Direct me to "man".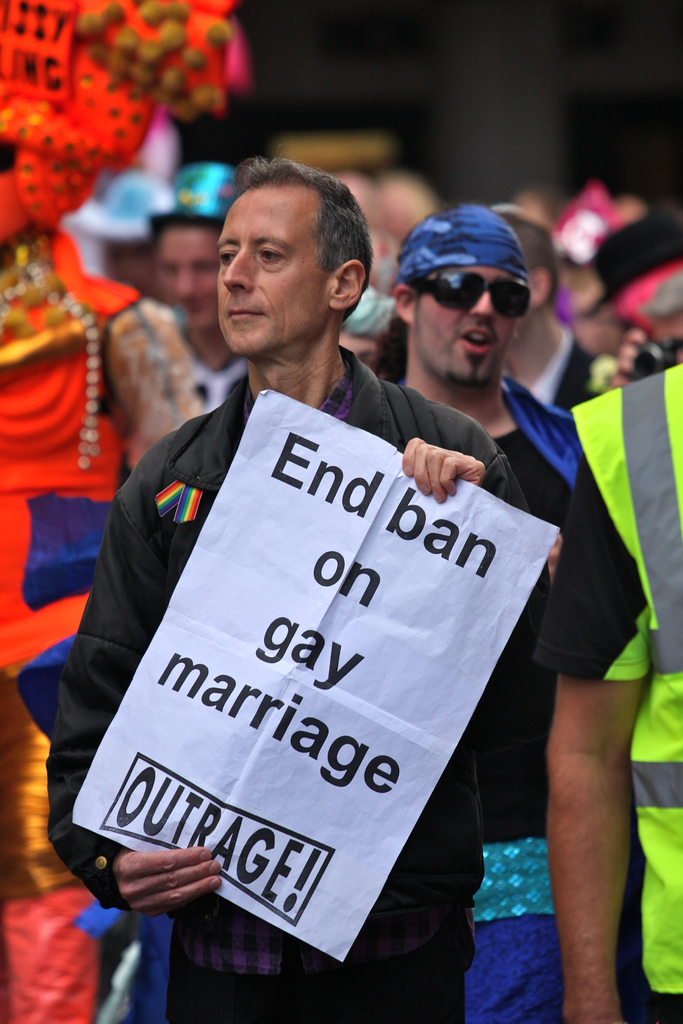
Direction: select_region(479, 204, 598, 413).
